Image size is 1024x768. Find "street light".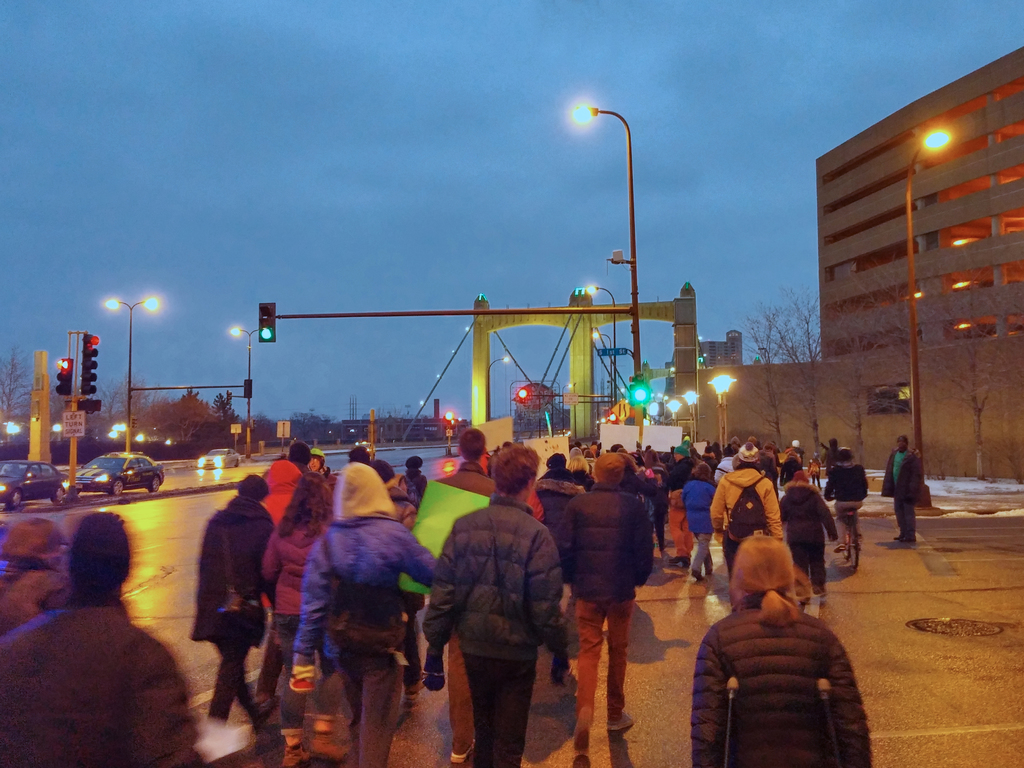
{"left": 590, "top": 331, "right": 611, "bottom": 403}.
